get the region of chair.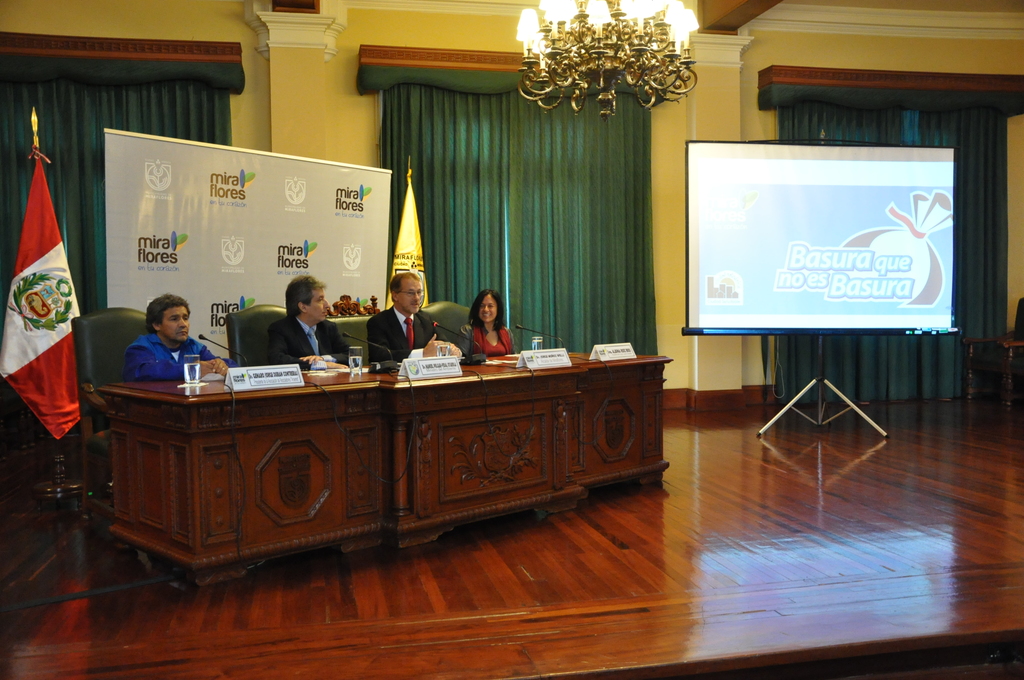
[225,301,300,371].
